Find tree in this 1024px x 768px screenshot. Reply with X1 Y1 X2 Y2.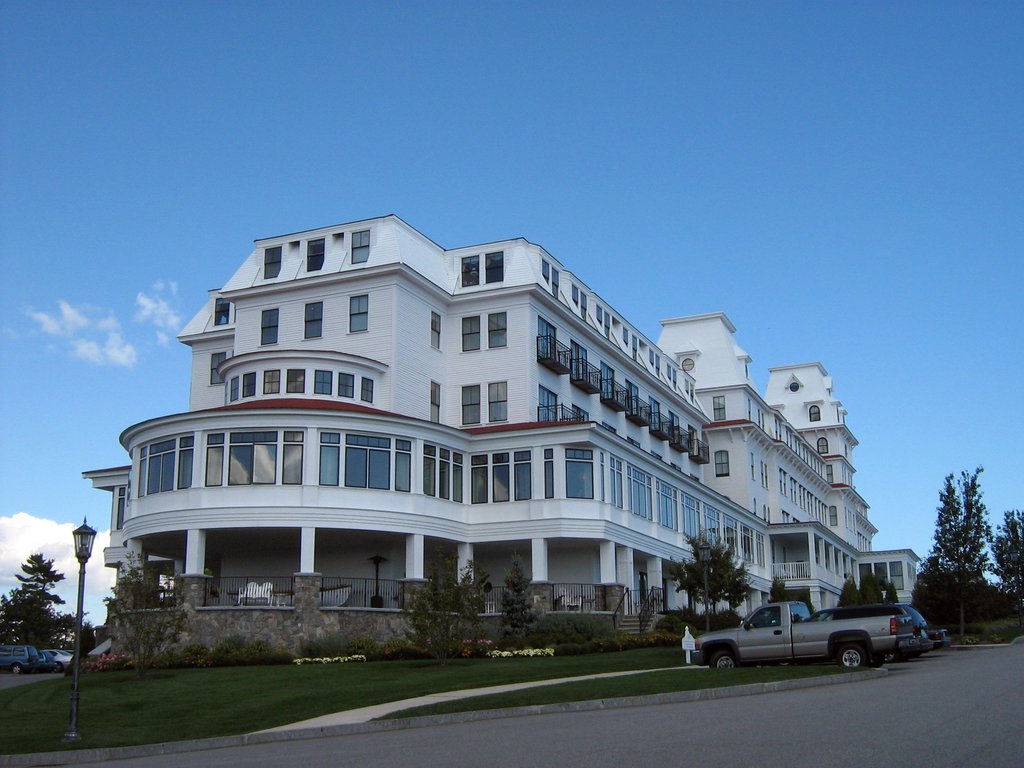
835 570 894 611.
